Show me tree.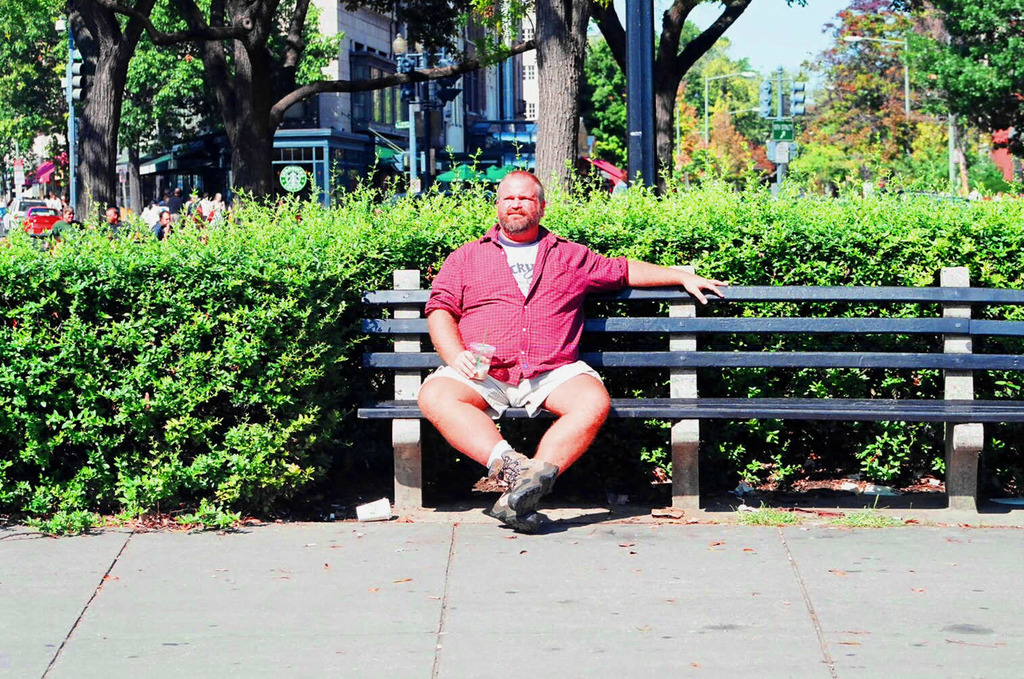
tree is here: crop(588, 0, 764, 223).
